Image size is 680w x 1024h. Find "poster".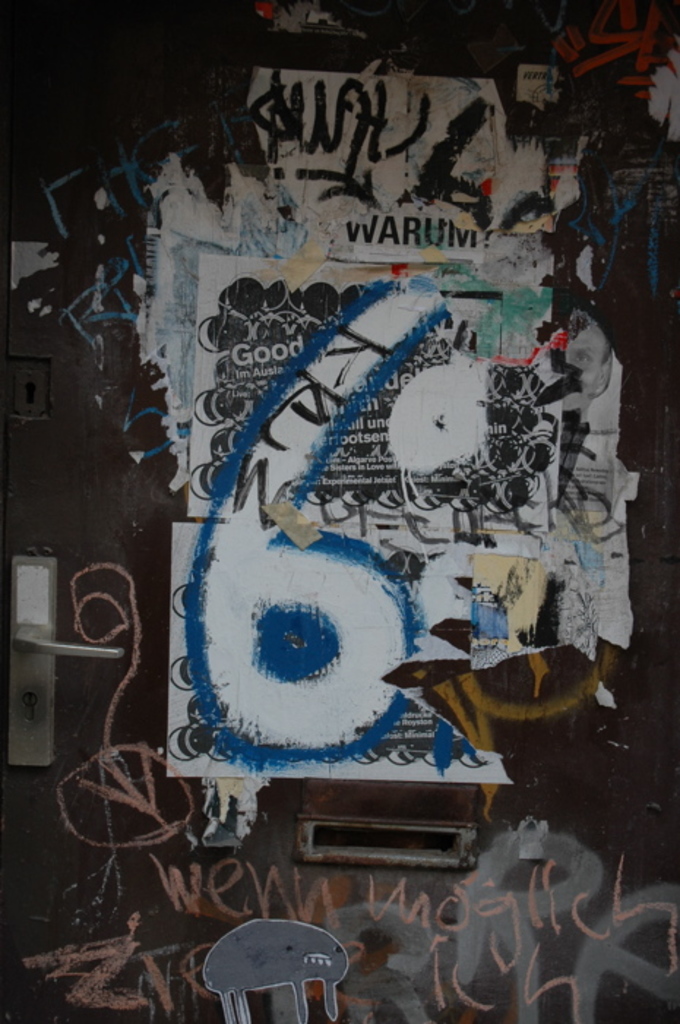
x1=0, y1=0, x2=679, y2=1023.
